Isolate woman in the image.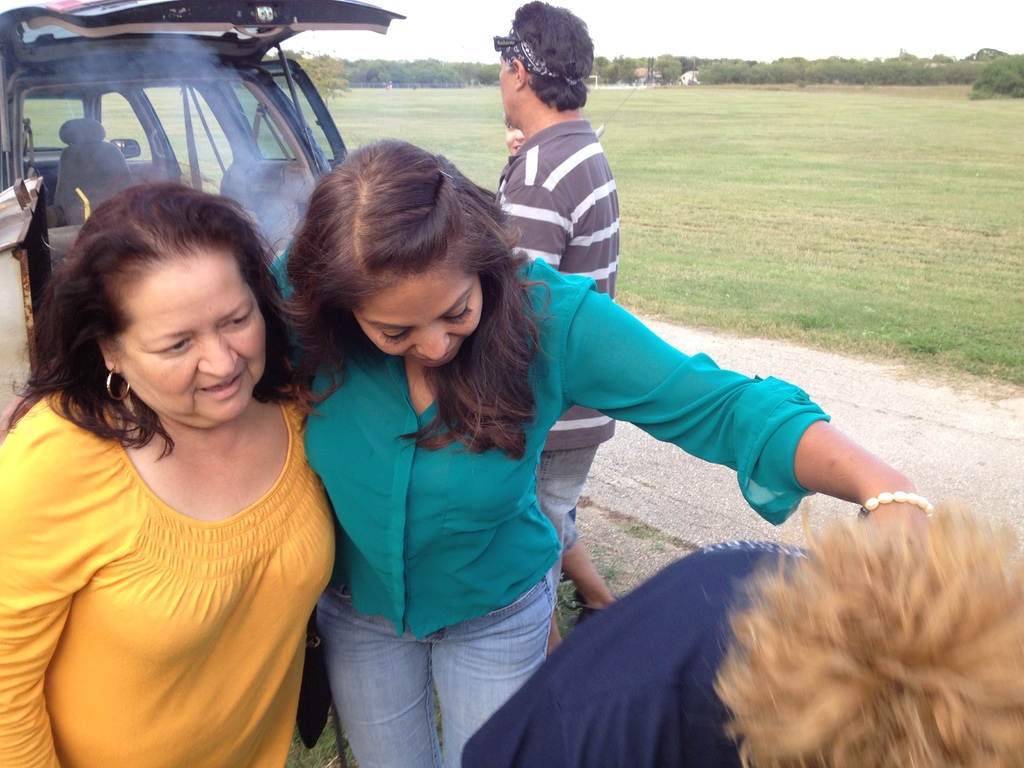
Isolated region: {"left": 268, "top": 143, "right": 929, "bottom": 767}.
